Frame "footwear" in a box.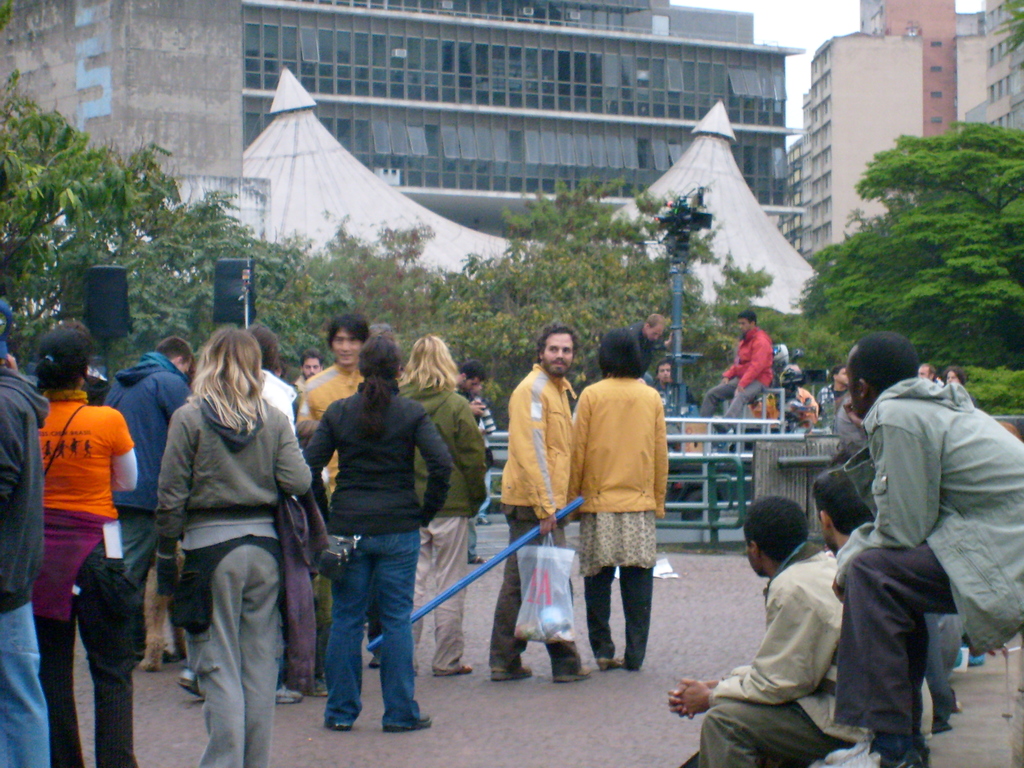
l=382, t=712, r=430, b=735.
